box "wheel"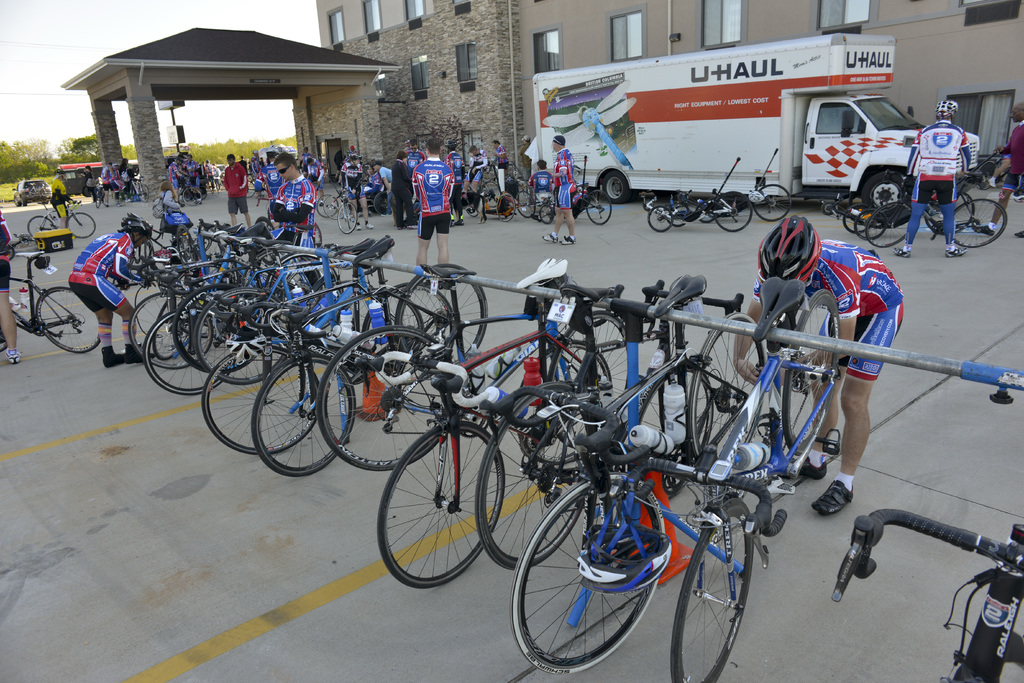
box(509, 513, 666, 661)
